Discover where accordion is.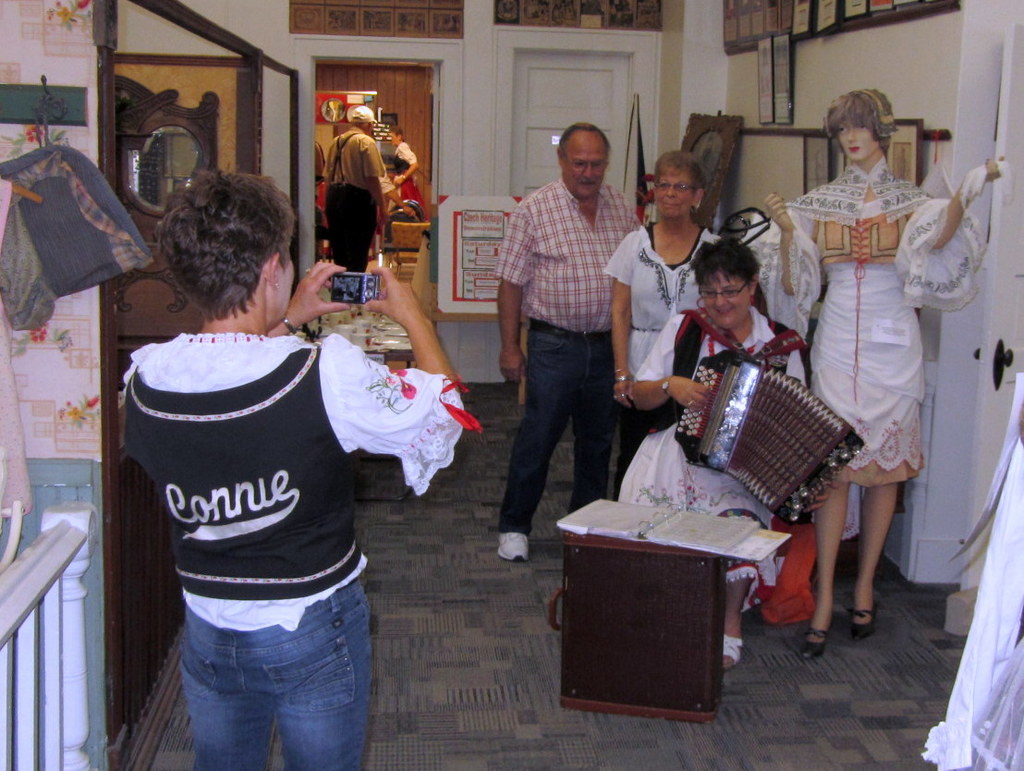
Discovered at bbox=(614, 315, 860, 615).
